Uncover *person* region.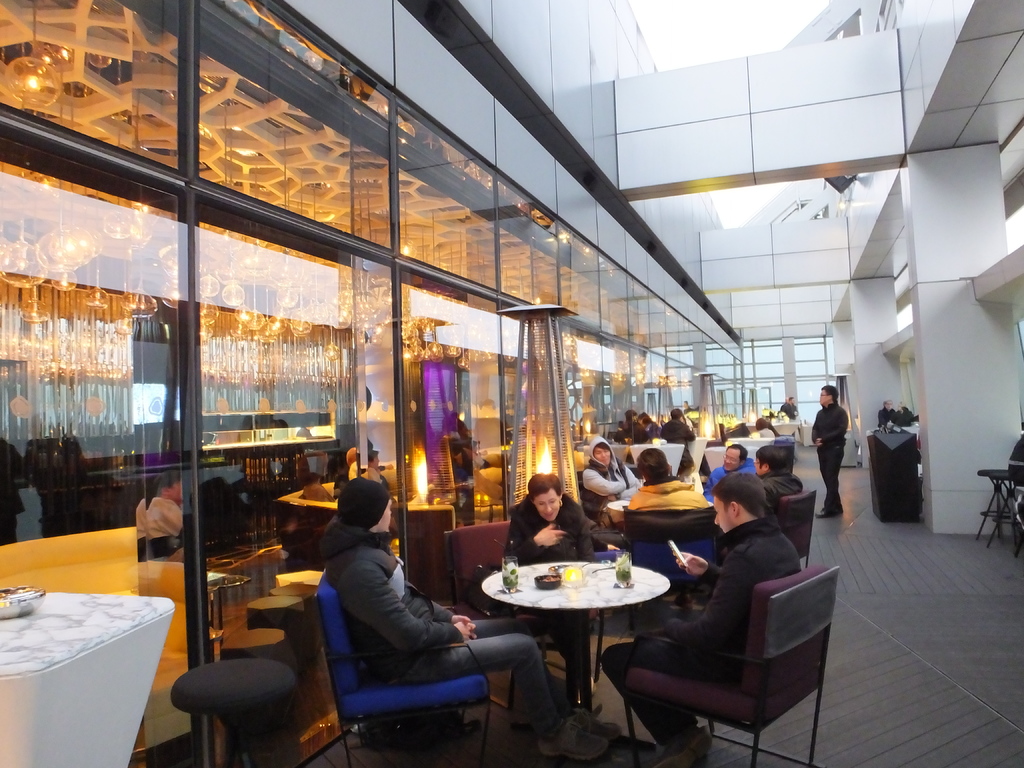
Uncovered: {"x1": 705, "y1": 445, "x2": 754, "y2": 502}.
